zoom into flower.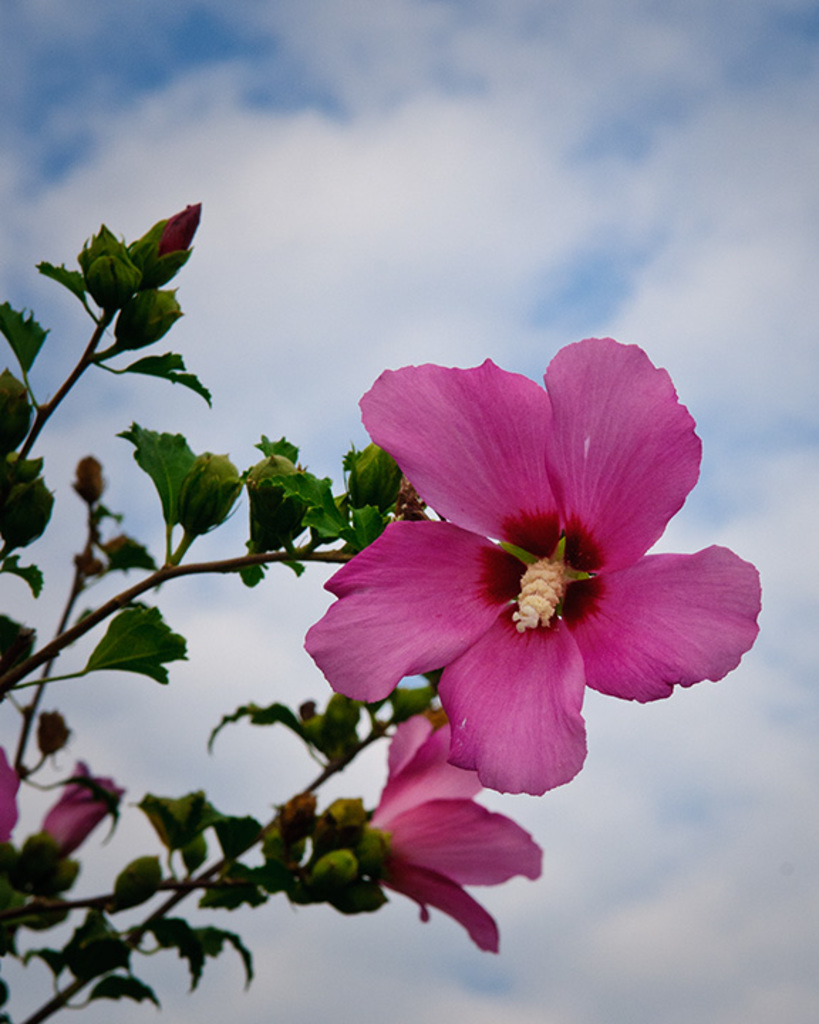
Zoom target: x1=360 y1=703 x2=542 y2=959.
